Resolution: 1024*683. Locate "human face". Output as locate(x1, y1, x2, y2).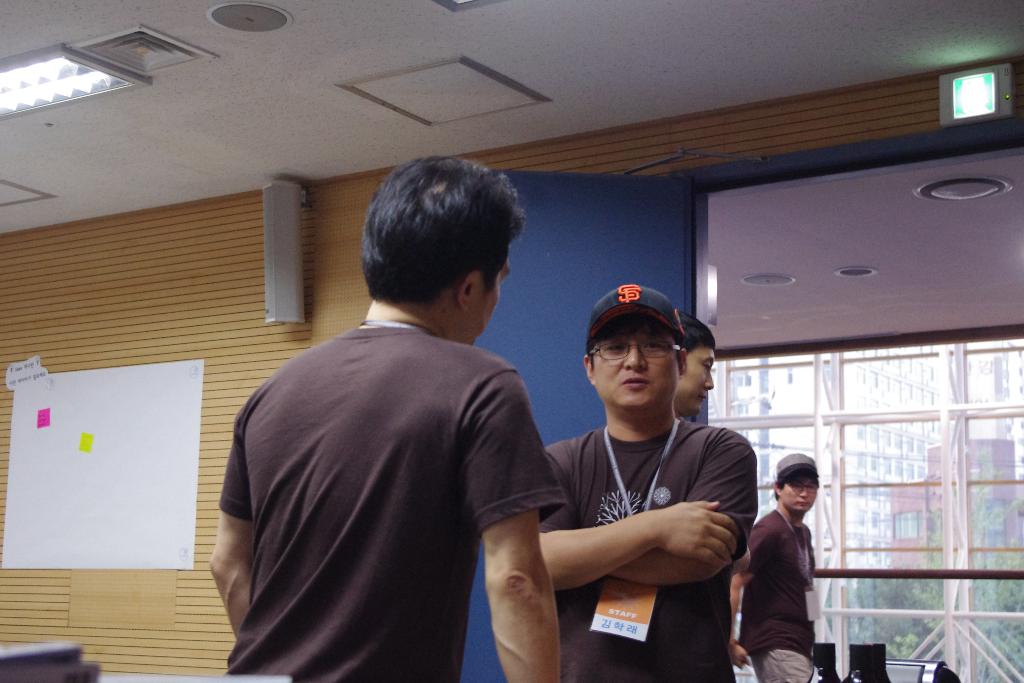
locate(779, 472, 815, 514).
